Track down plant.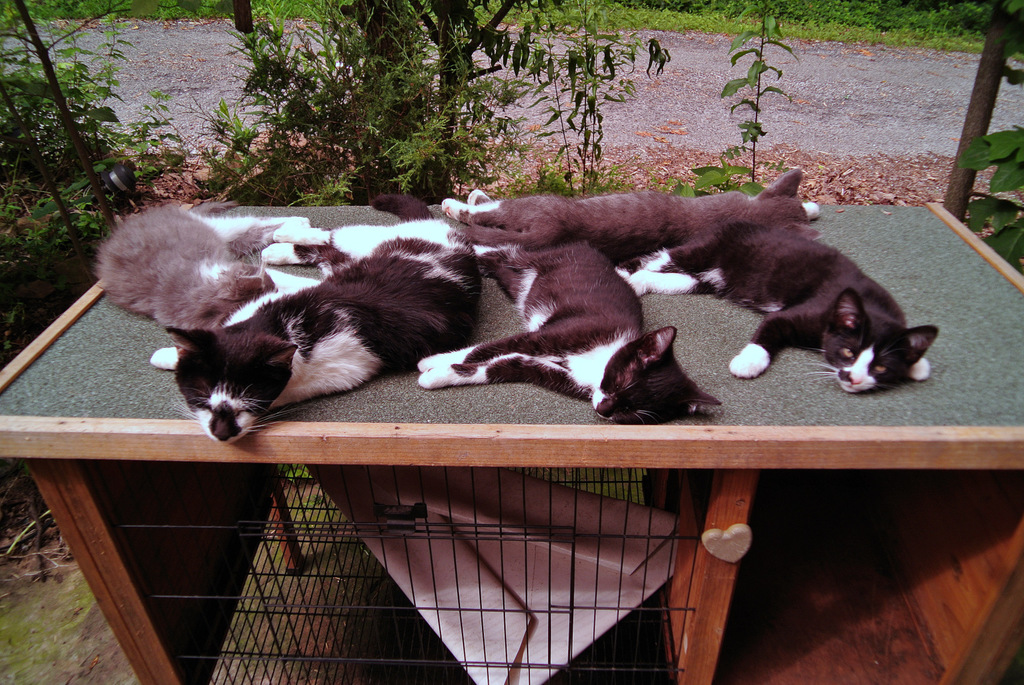
Tracked to box(290, 159, 367, 219).
